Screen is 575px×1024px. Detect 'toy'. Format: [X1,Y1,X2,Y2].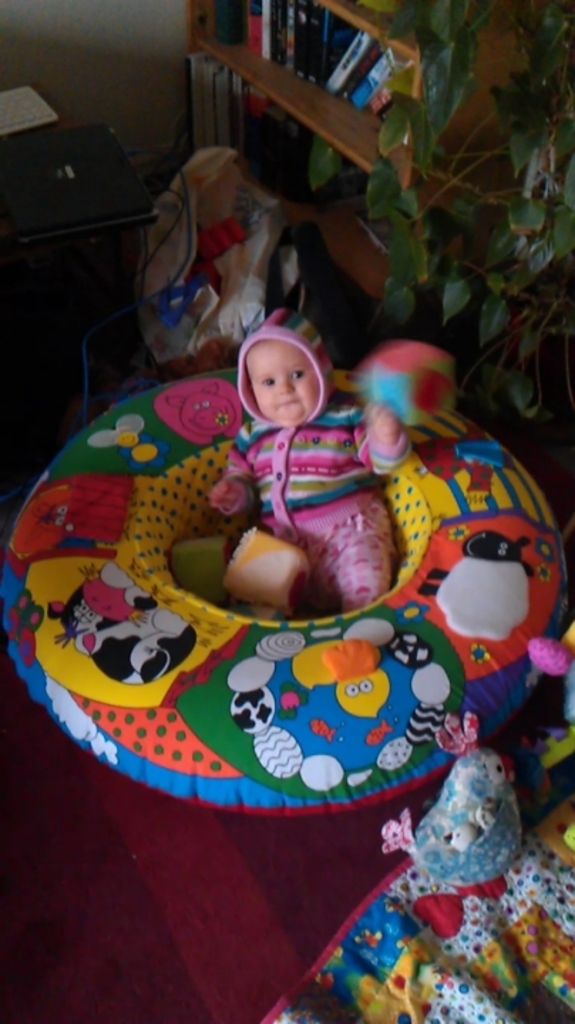
[354,725,544,947].
